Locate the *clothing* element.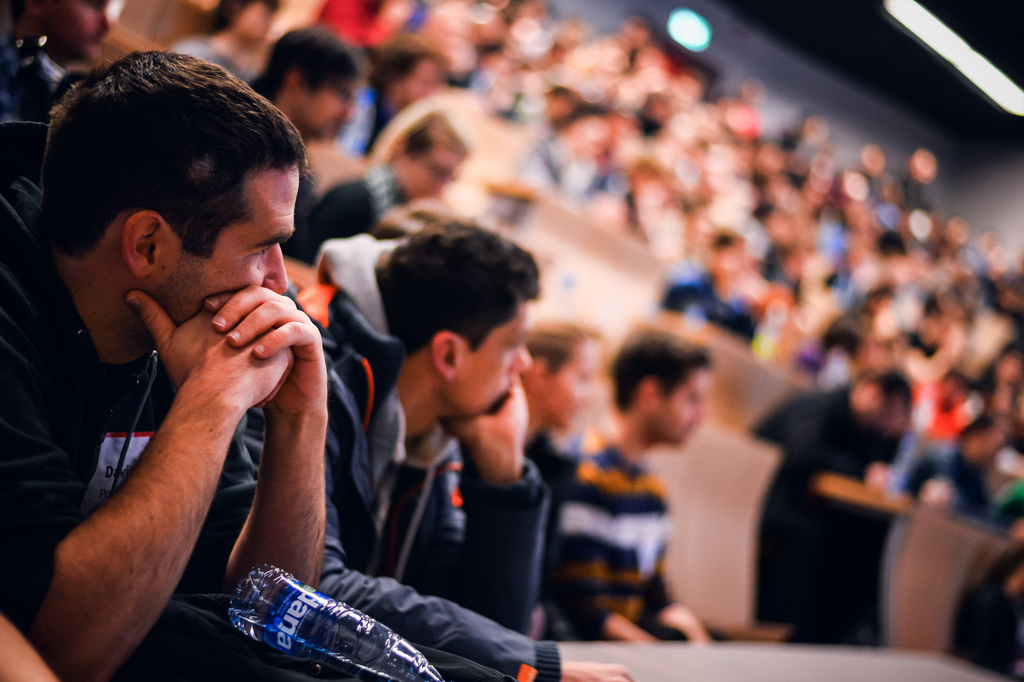
Element bbox: <box>0,113,433,681</box>.
